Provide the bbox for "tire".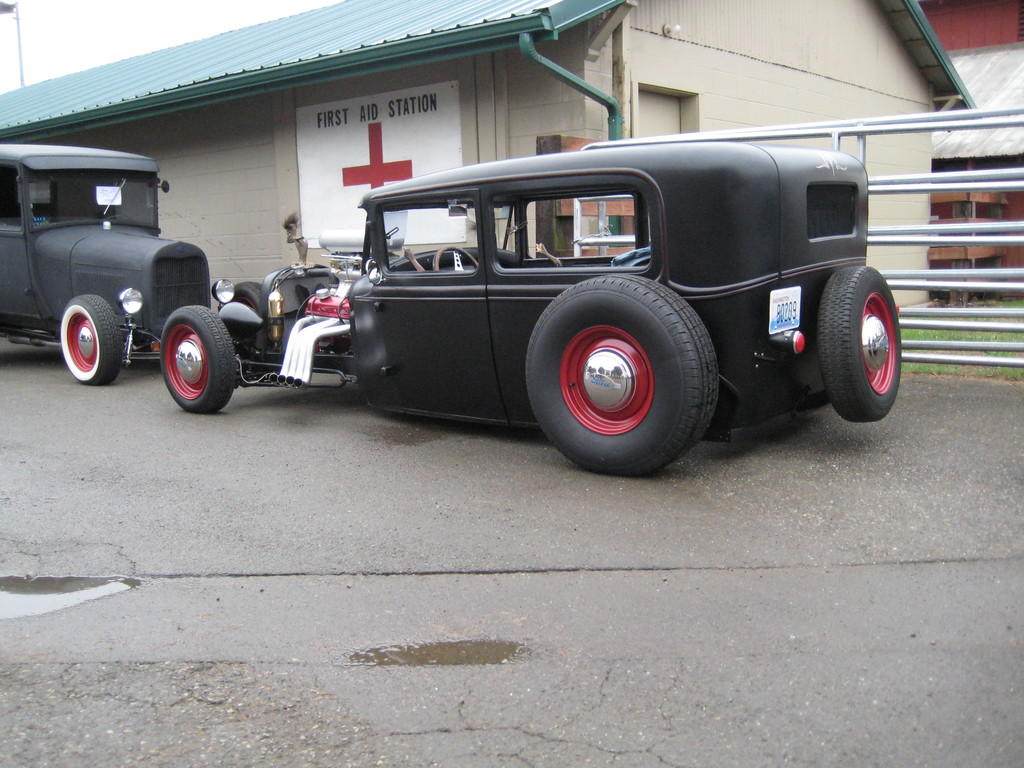
{"x1": 60, "y1": 294, "x2": 122, "y2": 384}.
